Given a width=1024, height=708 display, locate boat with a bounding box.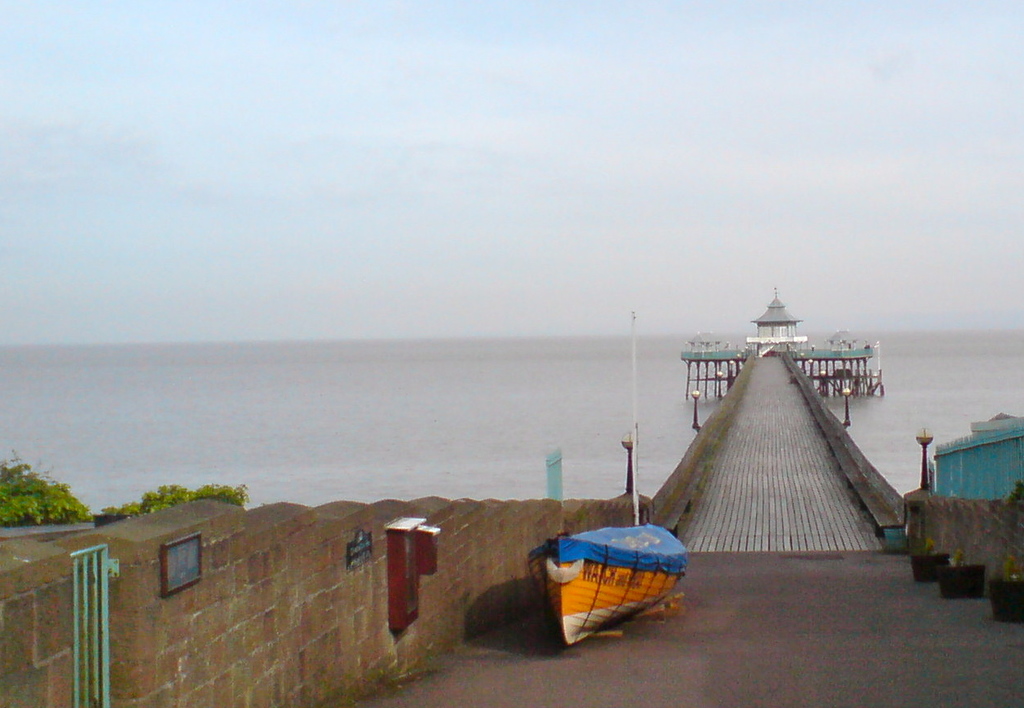
Located: detection(519, 525, 712, 645).
